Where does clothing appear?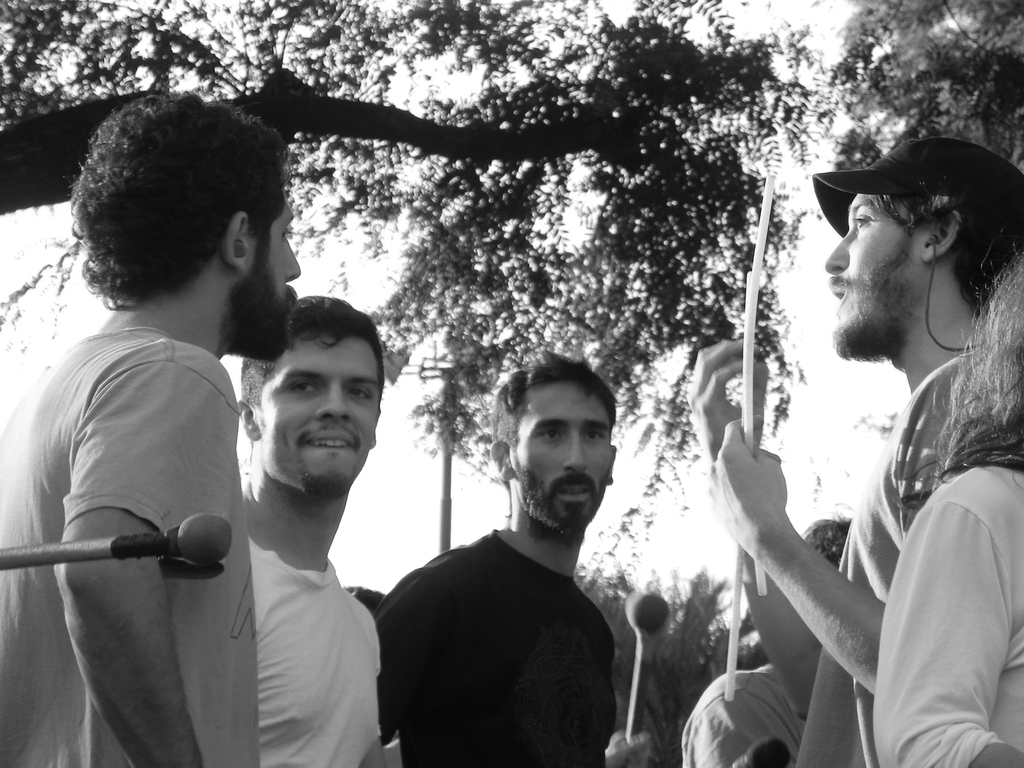
Appears at <region>683, 663, 808, 767</region>.
